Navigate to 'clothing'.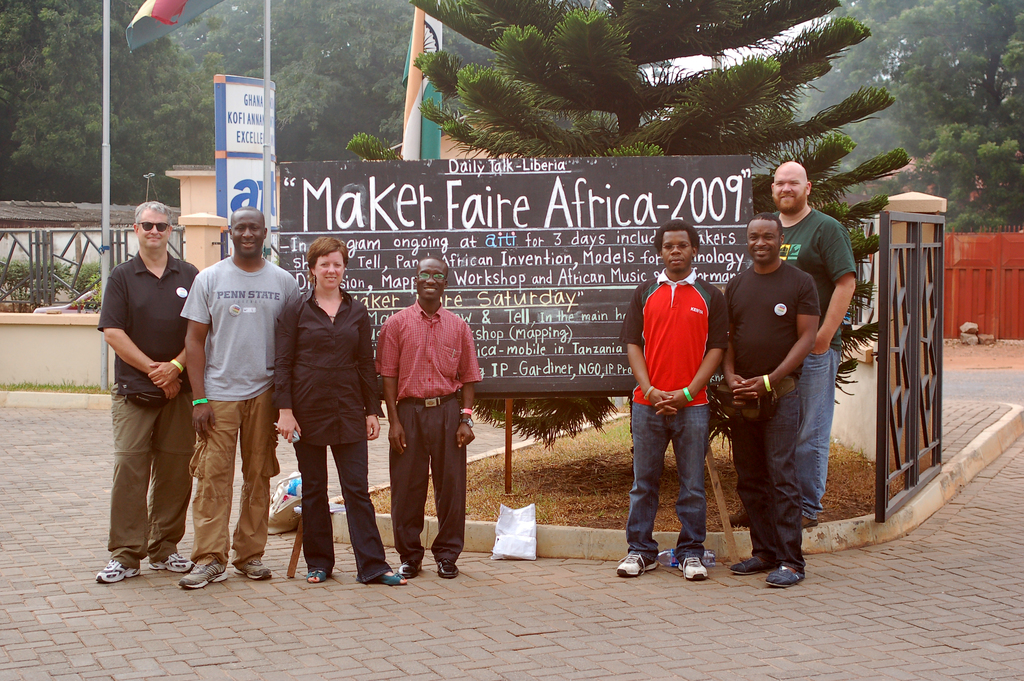
Navigation target: select_region(721, 251, 796, 559).
